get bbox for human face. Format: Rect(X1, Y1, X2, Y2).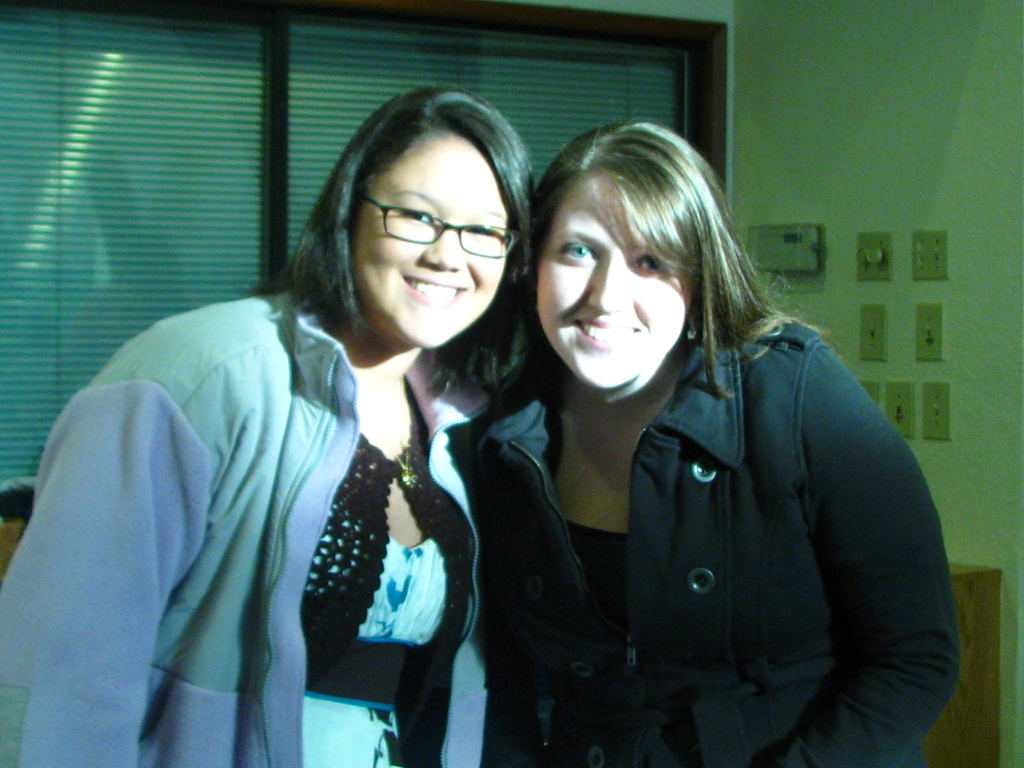
Rect(538, 172, 694, 394).
